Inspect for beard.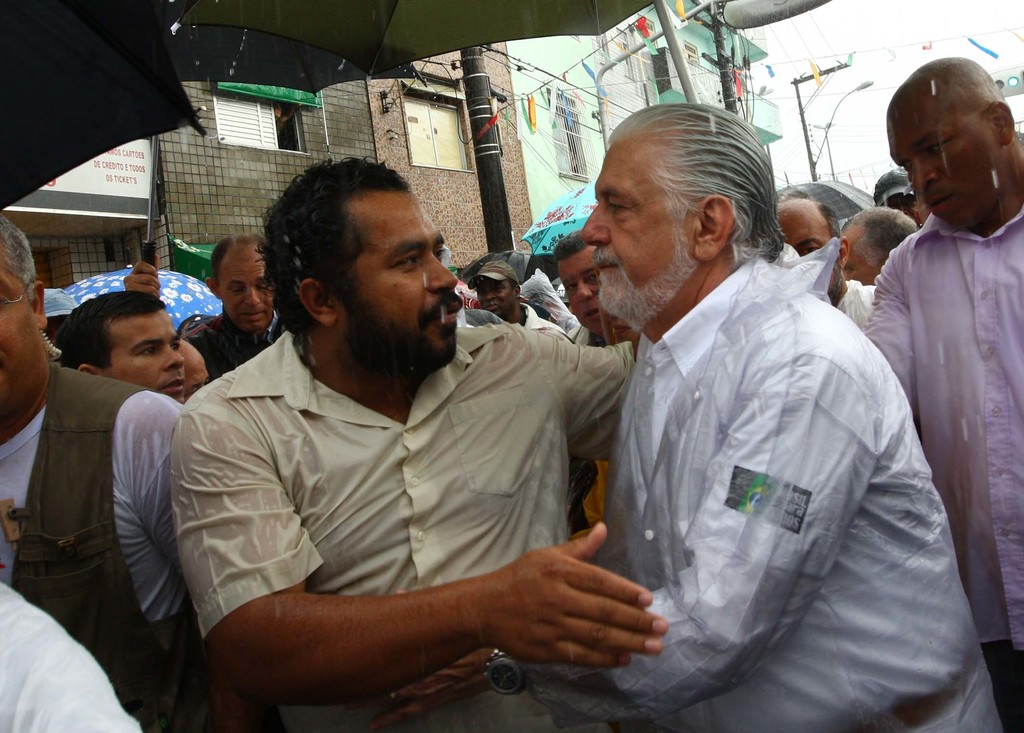
Inspection: 598/227/700/330.
